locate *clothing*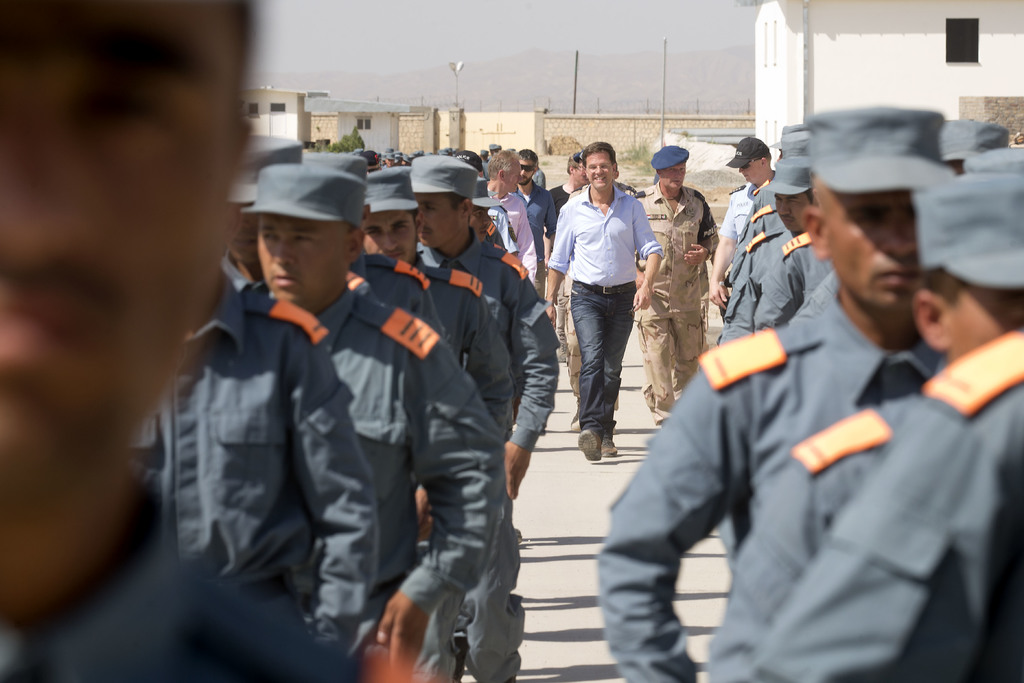
(753,328,1023,677)
